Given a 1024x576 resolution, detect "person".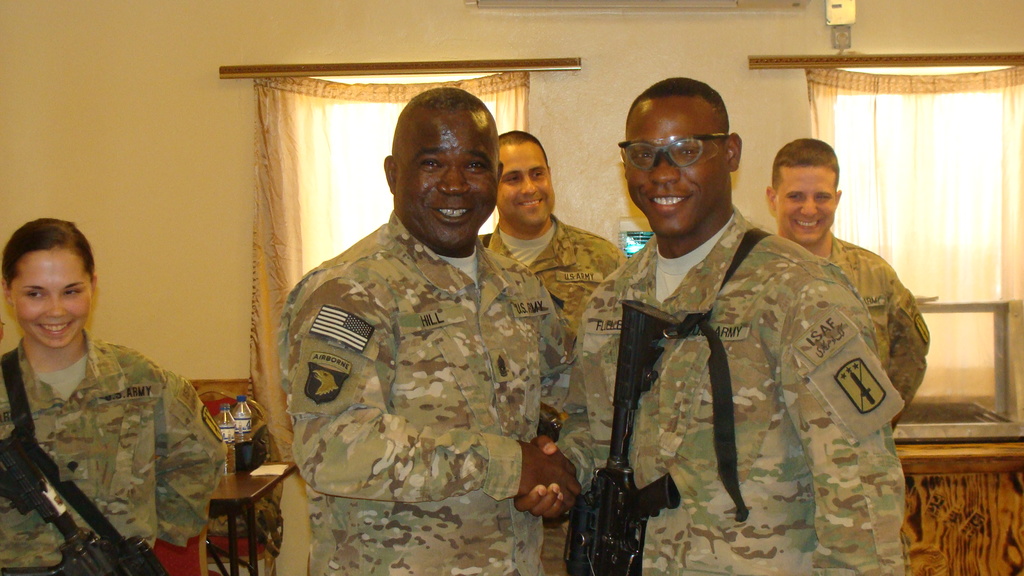
515/74/906/575.
